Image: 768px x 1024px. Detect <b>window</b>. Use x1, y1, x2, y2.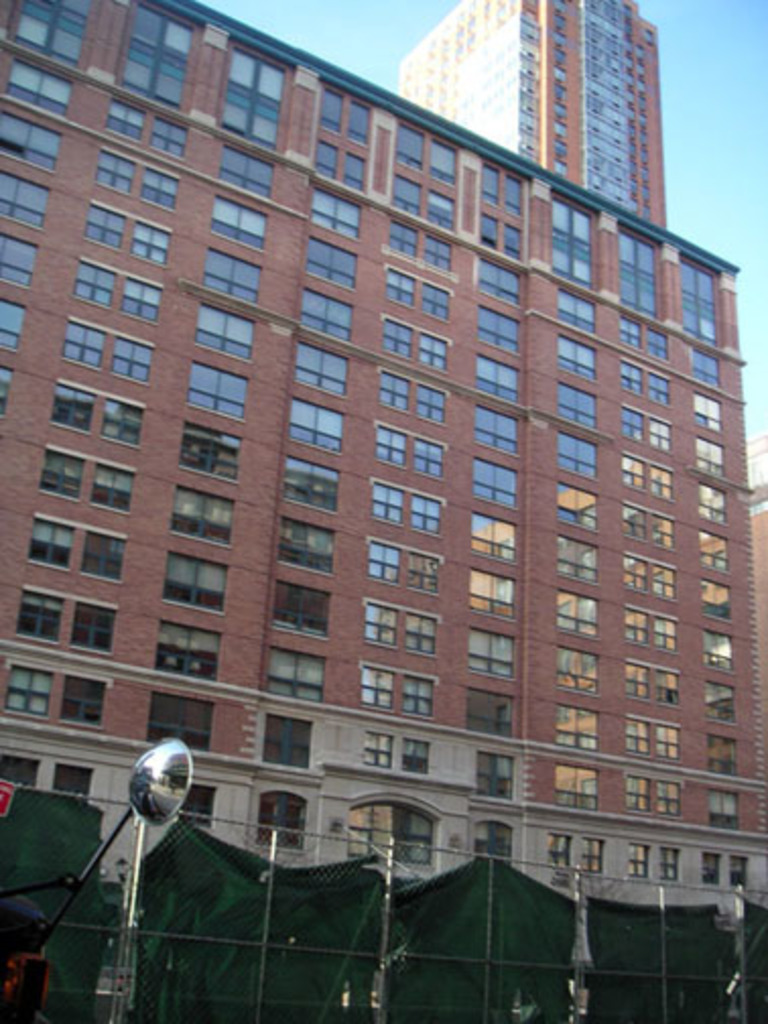
662, 851, 675, 880.
